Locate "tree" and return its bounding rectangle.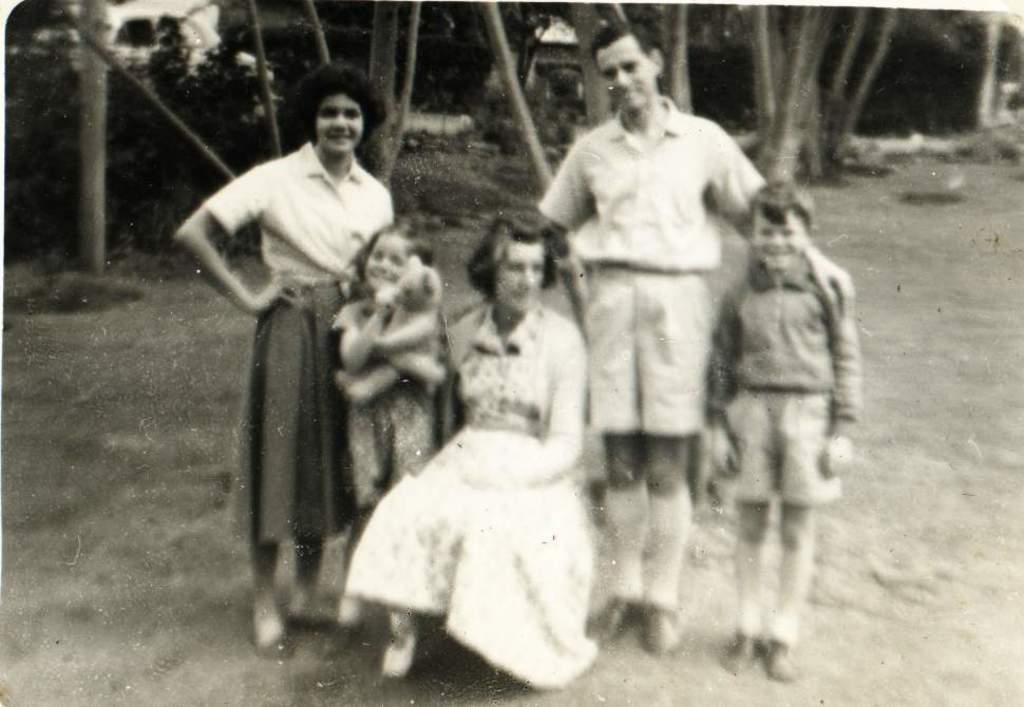
(left=78, top=0, right=115, bottom=288).
